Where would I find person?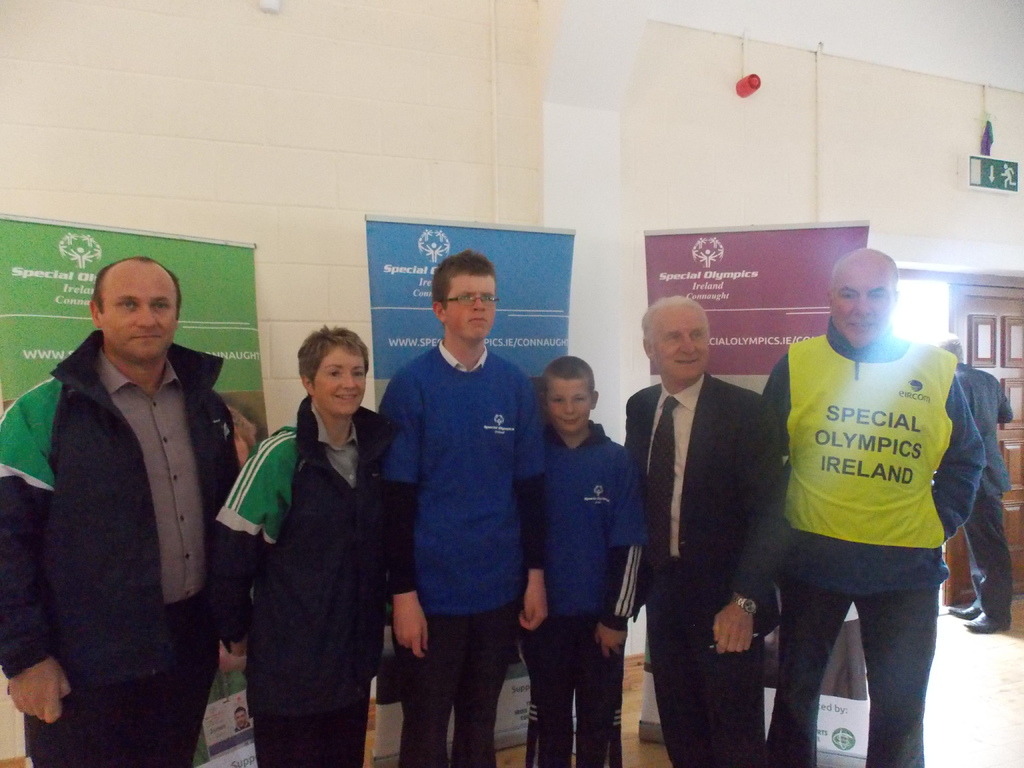
At 0, 256, 245, 767.
